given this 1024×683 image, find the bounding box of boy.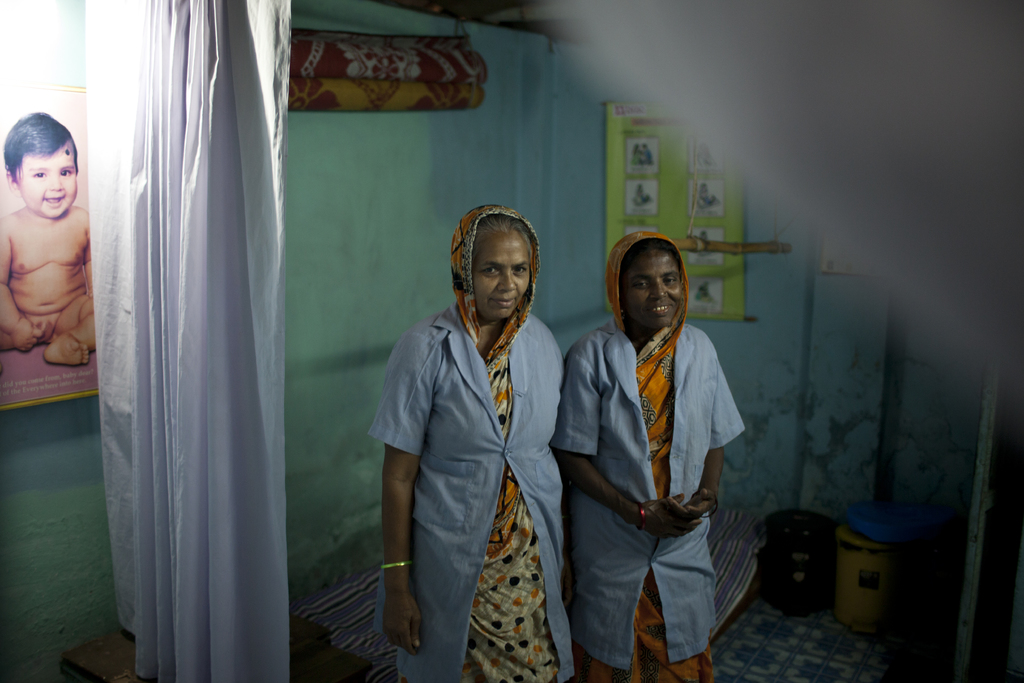
0/110/99/362.
